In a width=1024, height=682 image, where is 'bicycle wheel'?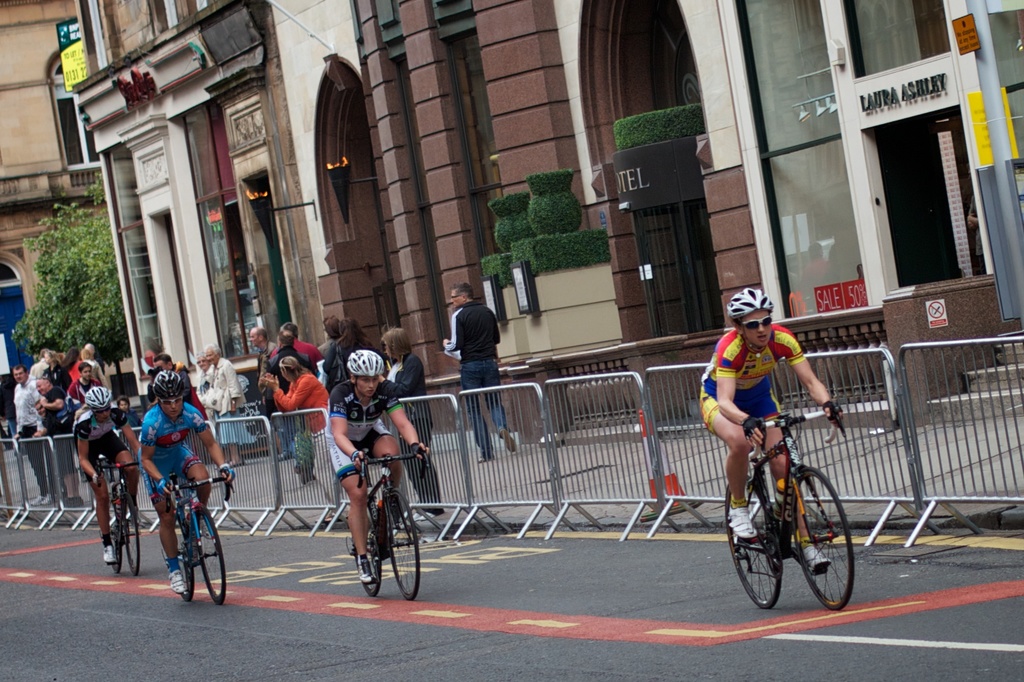
crop(380, 490, 420, 603).
